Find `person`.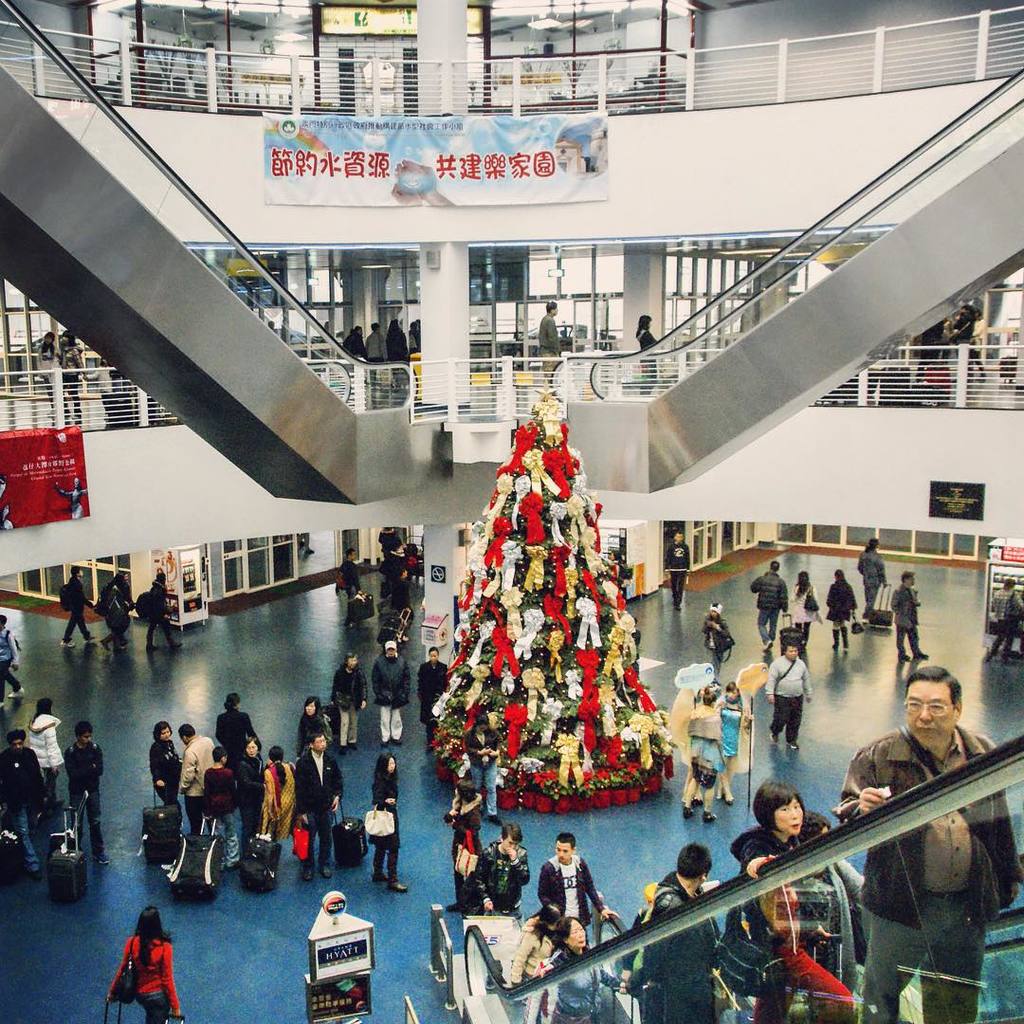
[left=386, top=316, right=409, bottom=360].
